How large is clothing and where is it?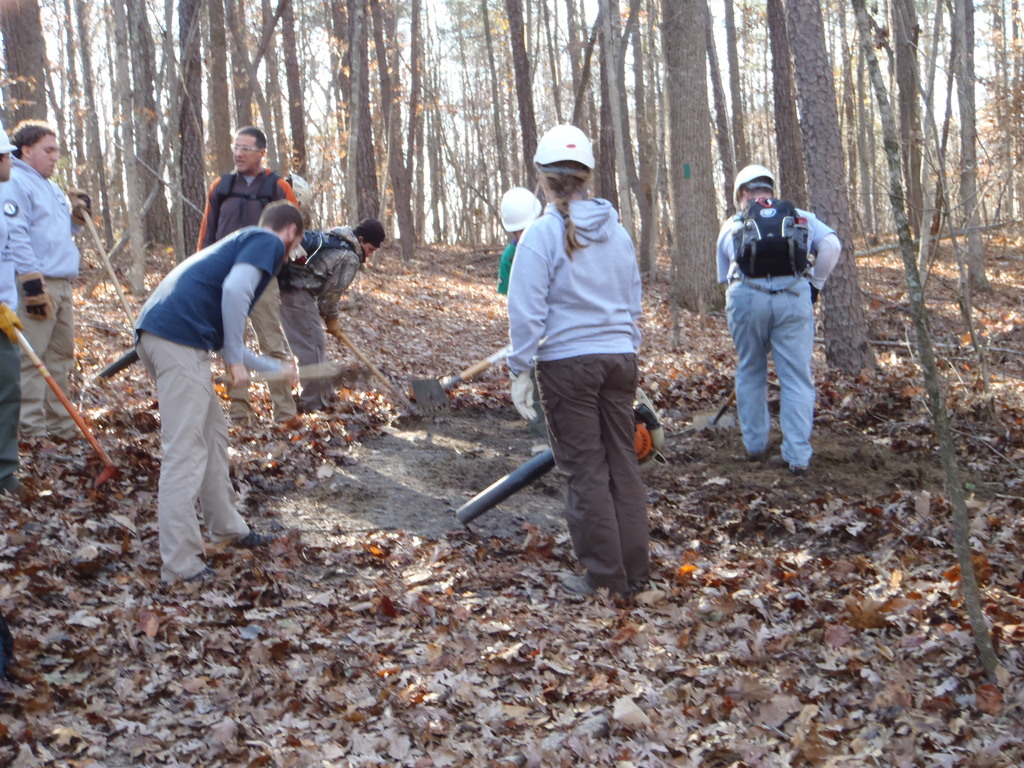
Bounding box: region(0, 213, 22, 488).
